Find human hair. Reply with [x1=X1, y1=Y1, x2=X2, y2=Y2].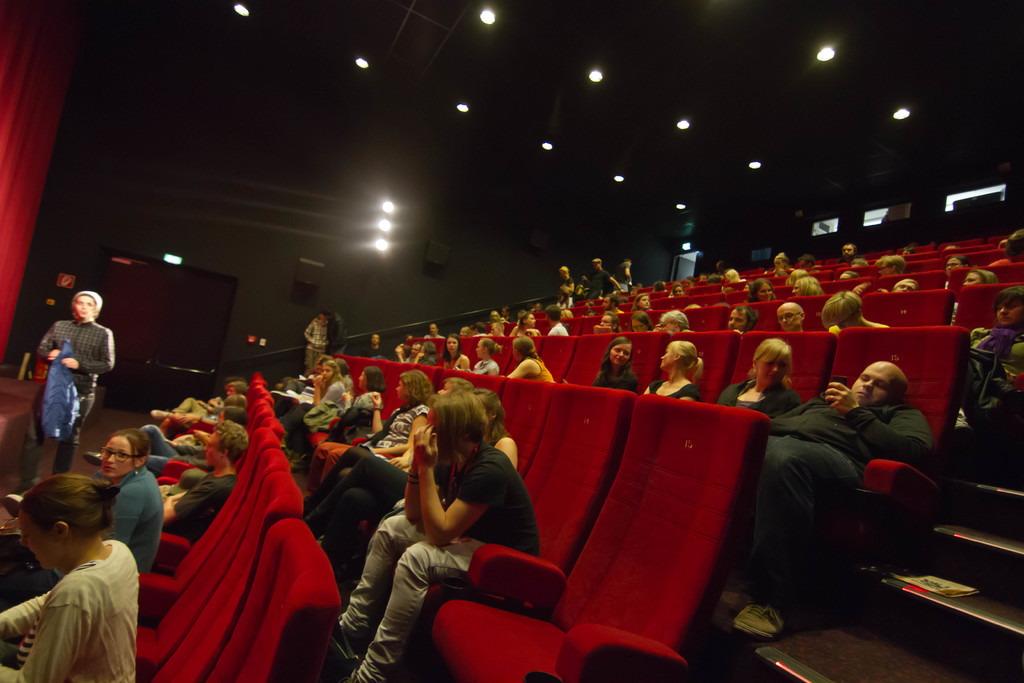
[x1=463, y1=325, x2=474, y2=336].
